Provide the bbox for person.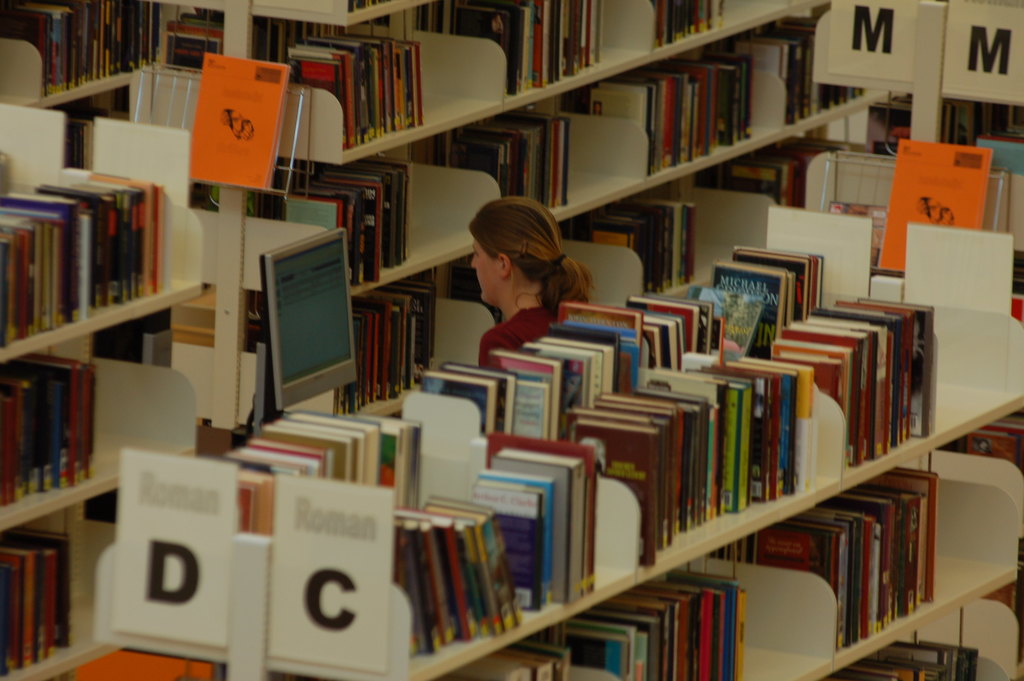
Rect(471, 193, 593, 371).
